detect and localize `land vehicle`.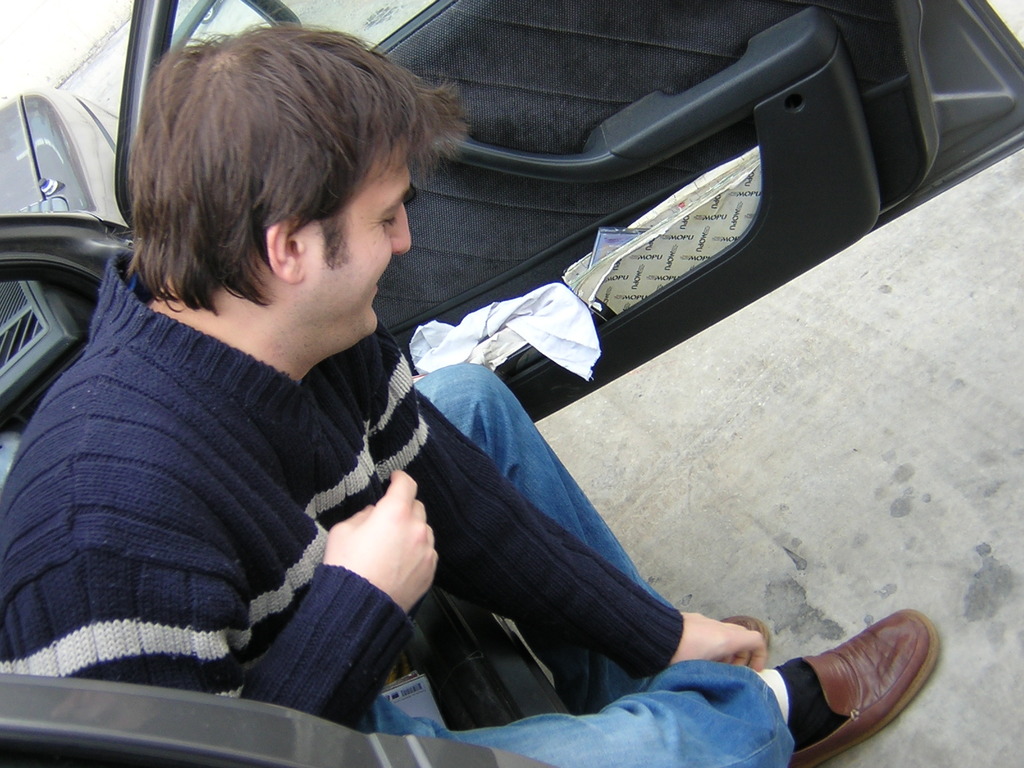
Localized at (0, 0, 1023, 767).
